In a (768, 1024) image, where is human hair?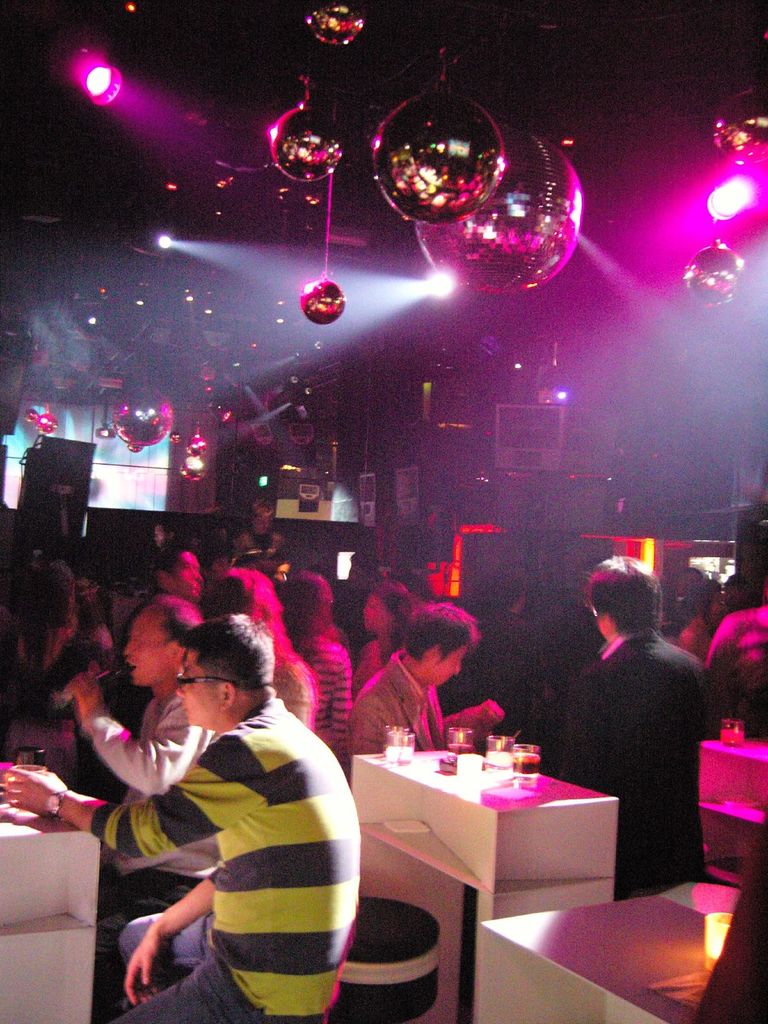
(x1=369, y1=580, x2=413, y2=643).
